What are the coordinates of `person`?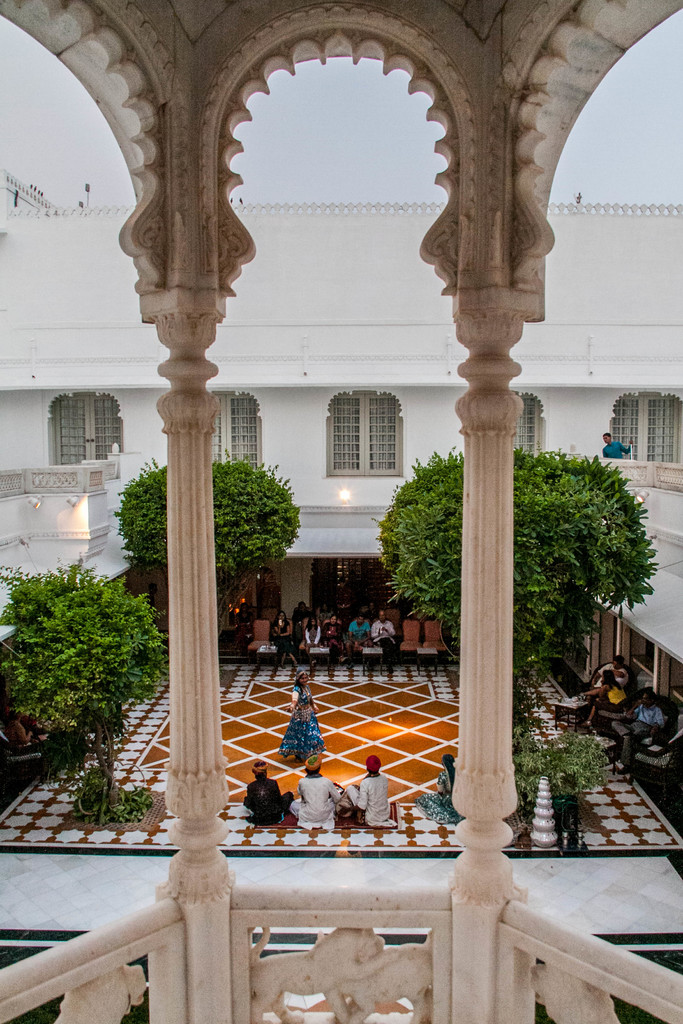
detection(322, 615, 343, 662).
